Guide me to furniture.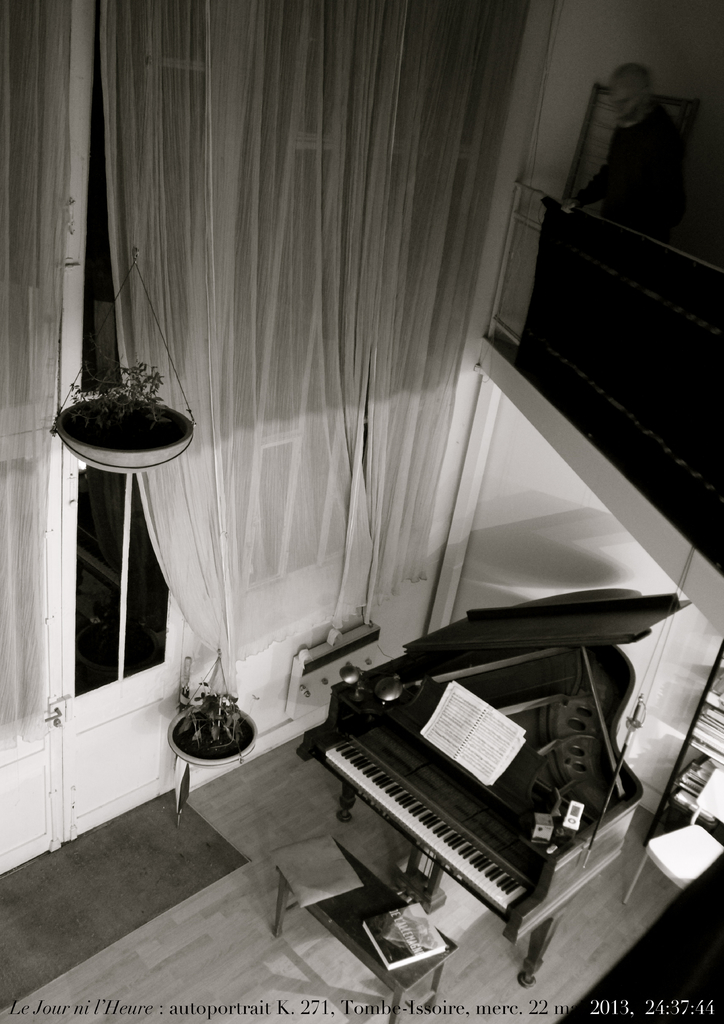
Guidance: rect(625, 824, 723, 904).
